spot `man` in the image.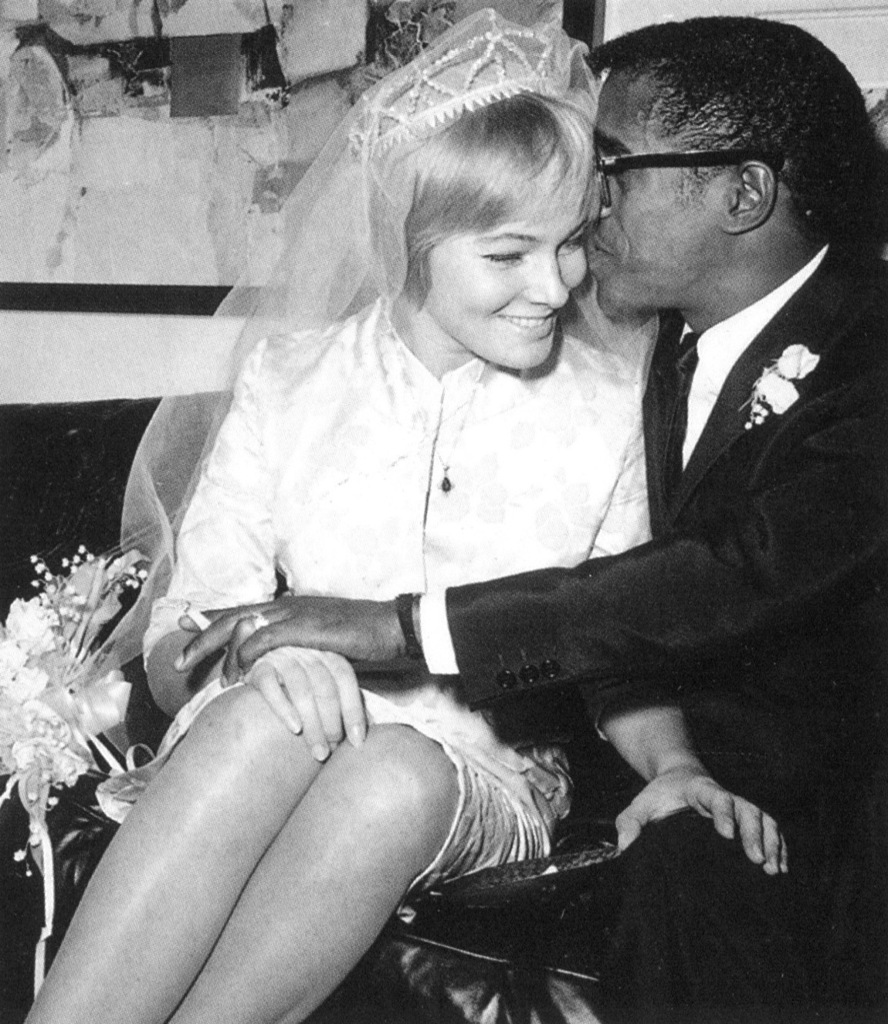
`man` found at box(6, 14, 887, 1023).
